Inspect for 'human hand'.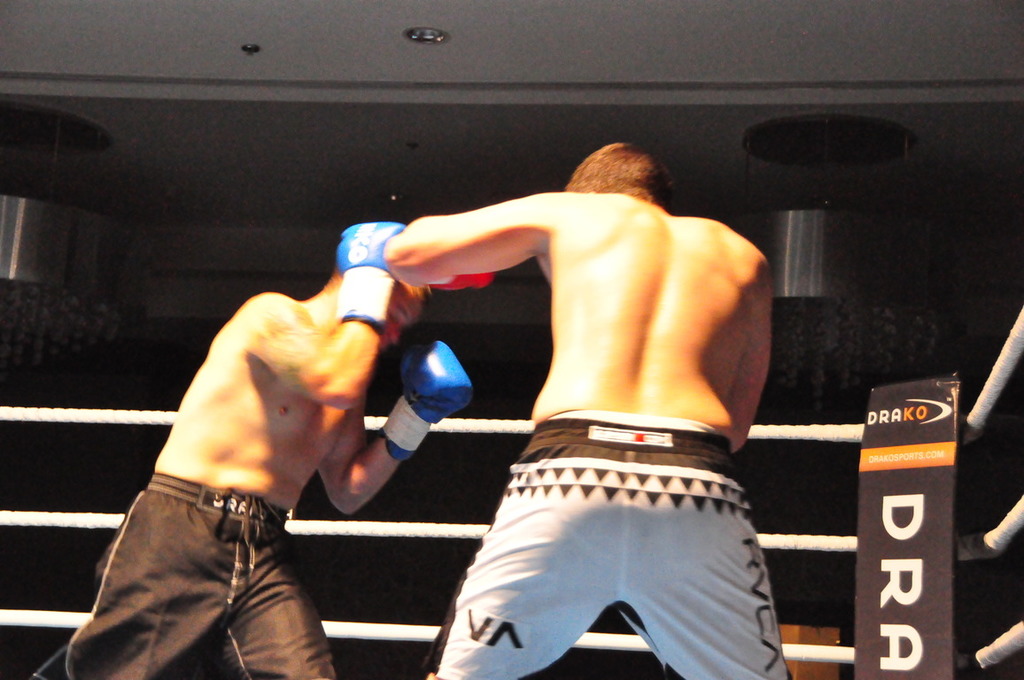
Inspection: x1=401, y1=339, x2=475, y2=414.
